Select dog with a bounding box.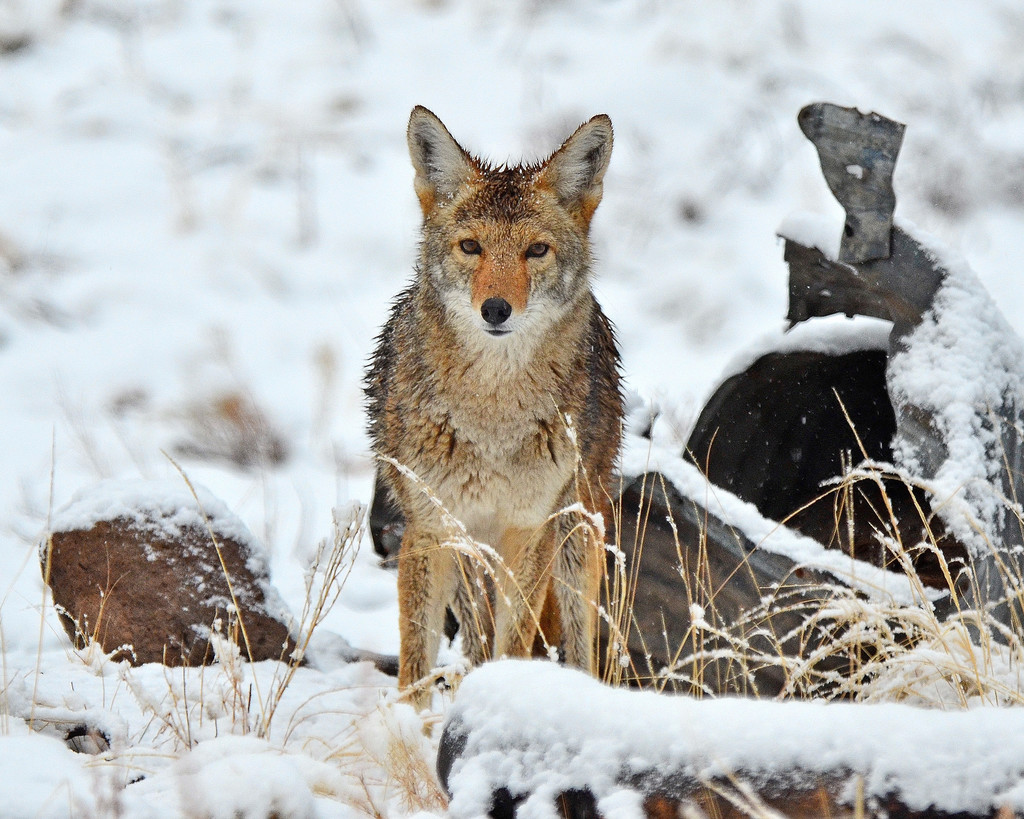
select_region(362, 104, 625, 745).
